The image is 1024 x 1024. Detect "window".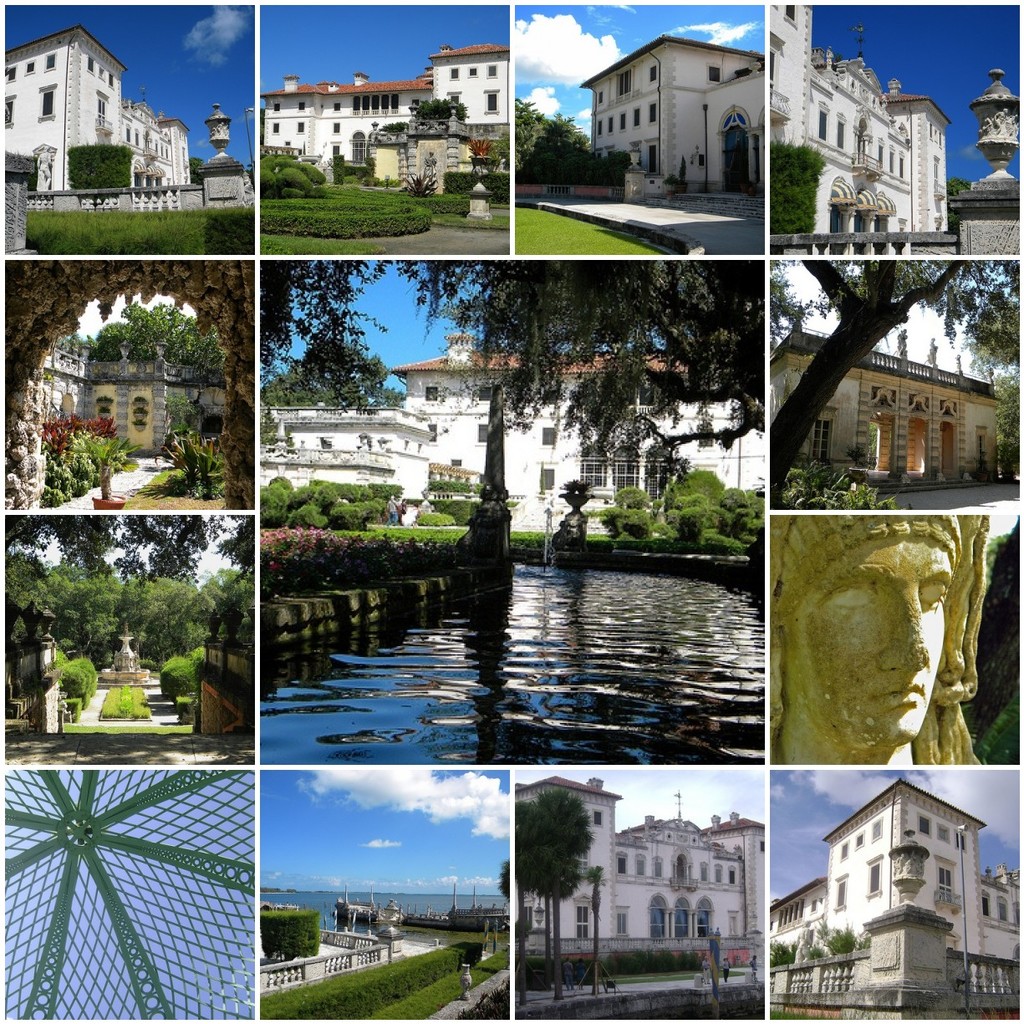
Detection: 23/60/33/74.
